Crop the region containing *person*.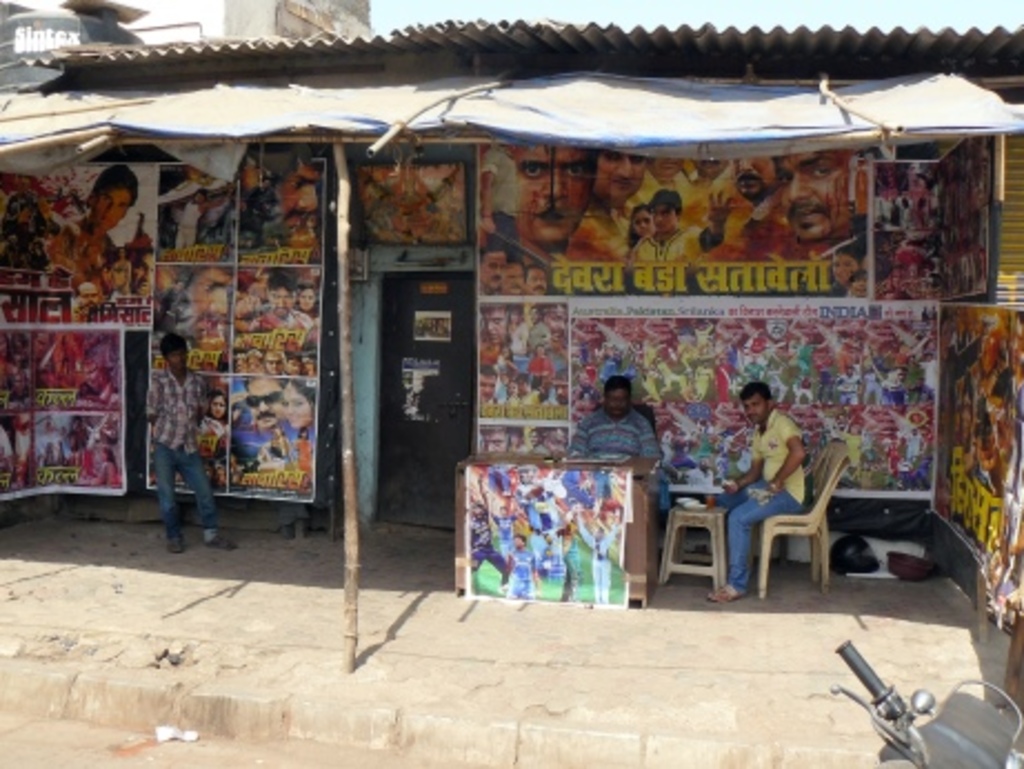
Crop region: select_region(144, 327, 238, 556).
